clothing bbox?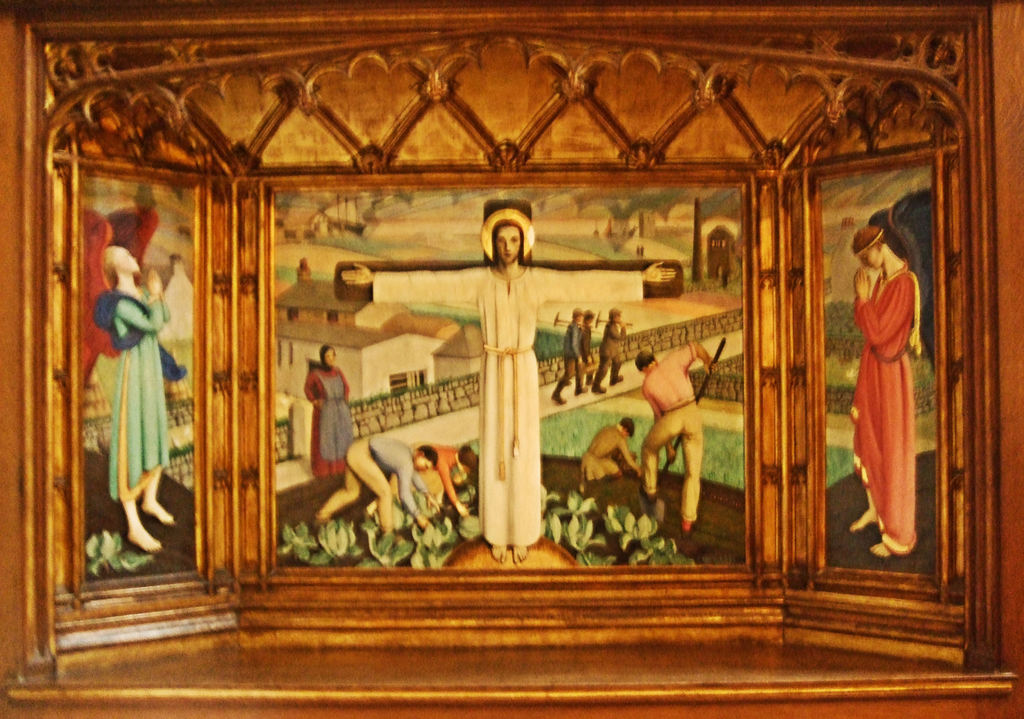
[x1=387, y1=445, x2=470, y2=497]
